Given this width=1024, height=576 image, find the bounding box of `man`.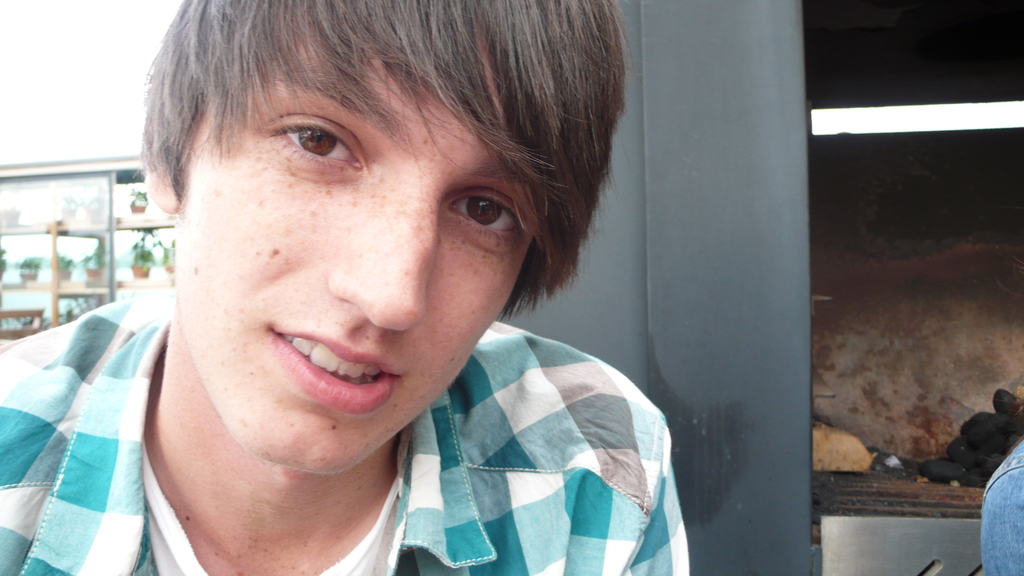
x1=0 y1=0 x2=691 y2=575.
